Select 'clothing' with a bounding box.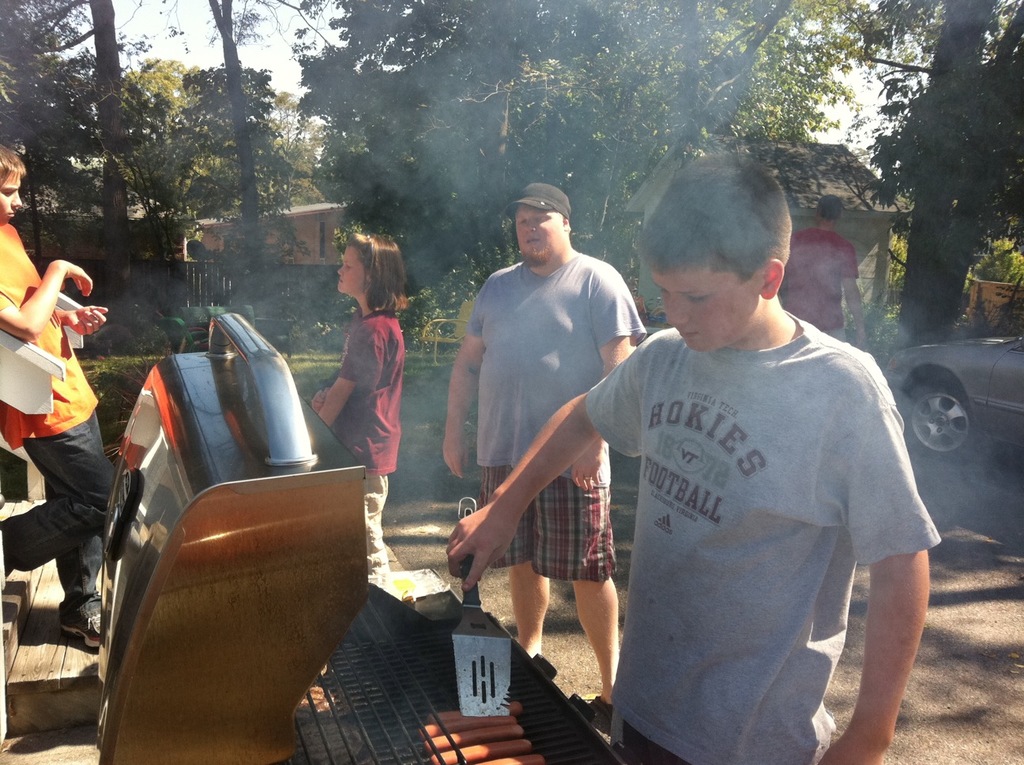
(left=0, top=215, right=117, bottom=628).
